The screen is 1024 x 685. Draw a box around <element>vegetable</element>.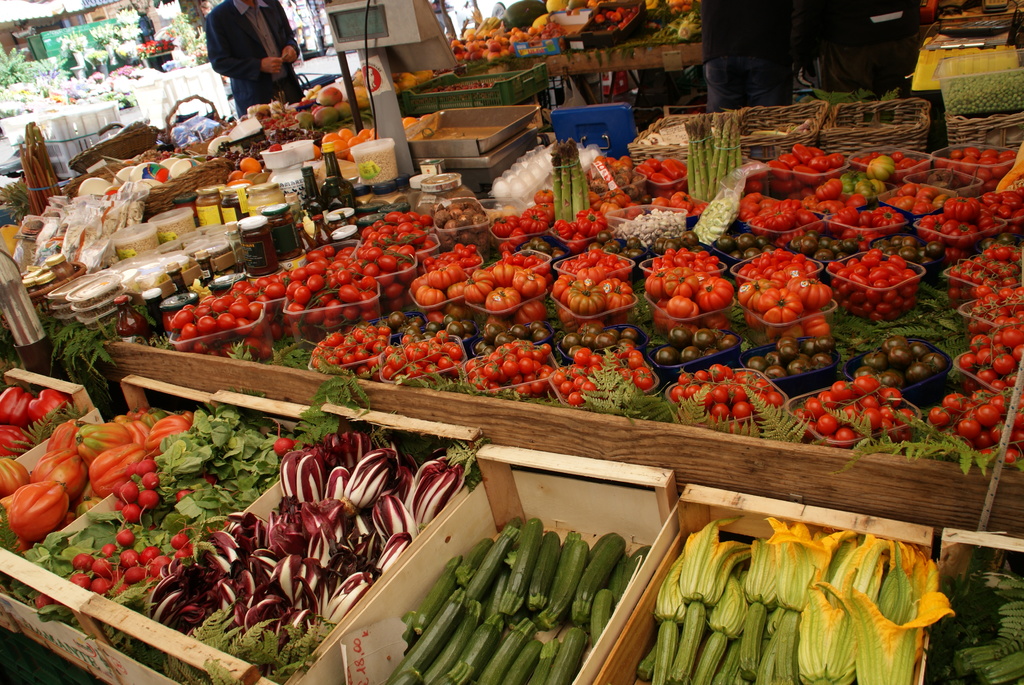
(694,573,747,684).
